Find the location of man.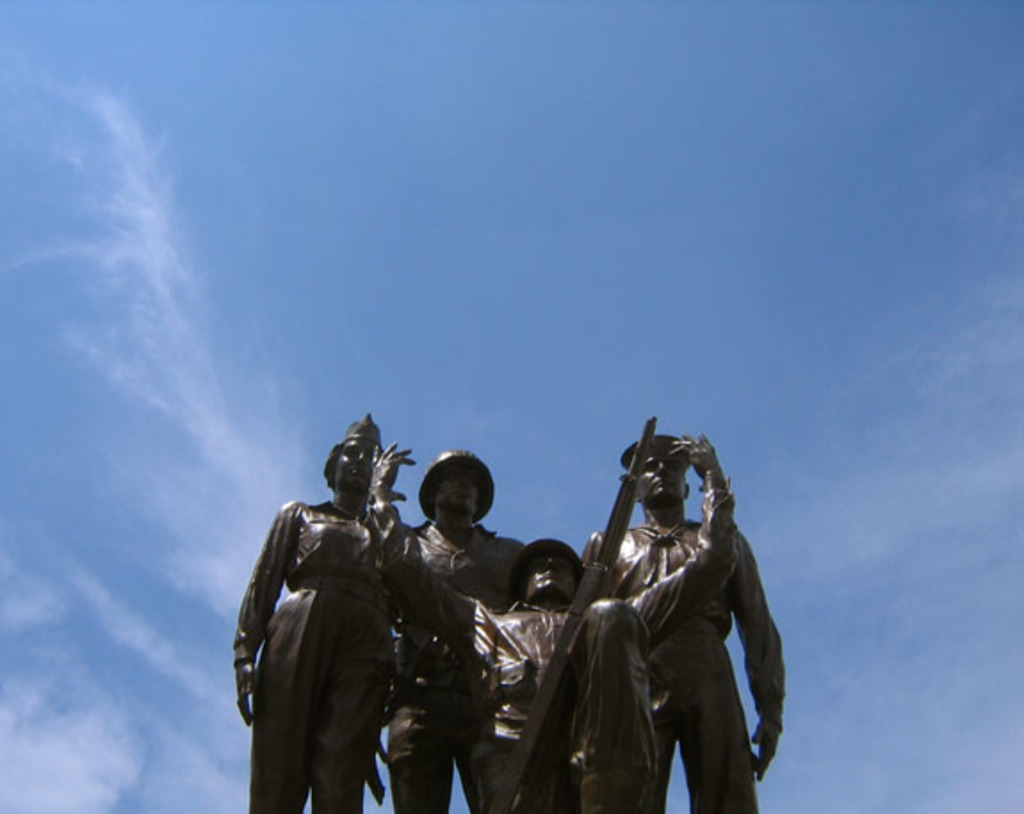
Location: (x1=374, y1=442, x2=538, y2=807).
